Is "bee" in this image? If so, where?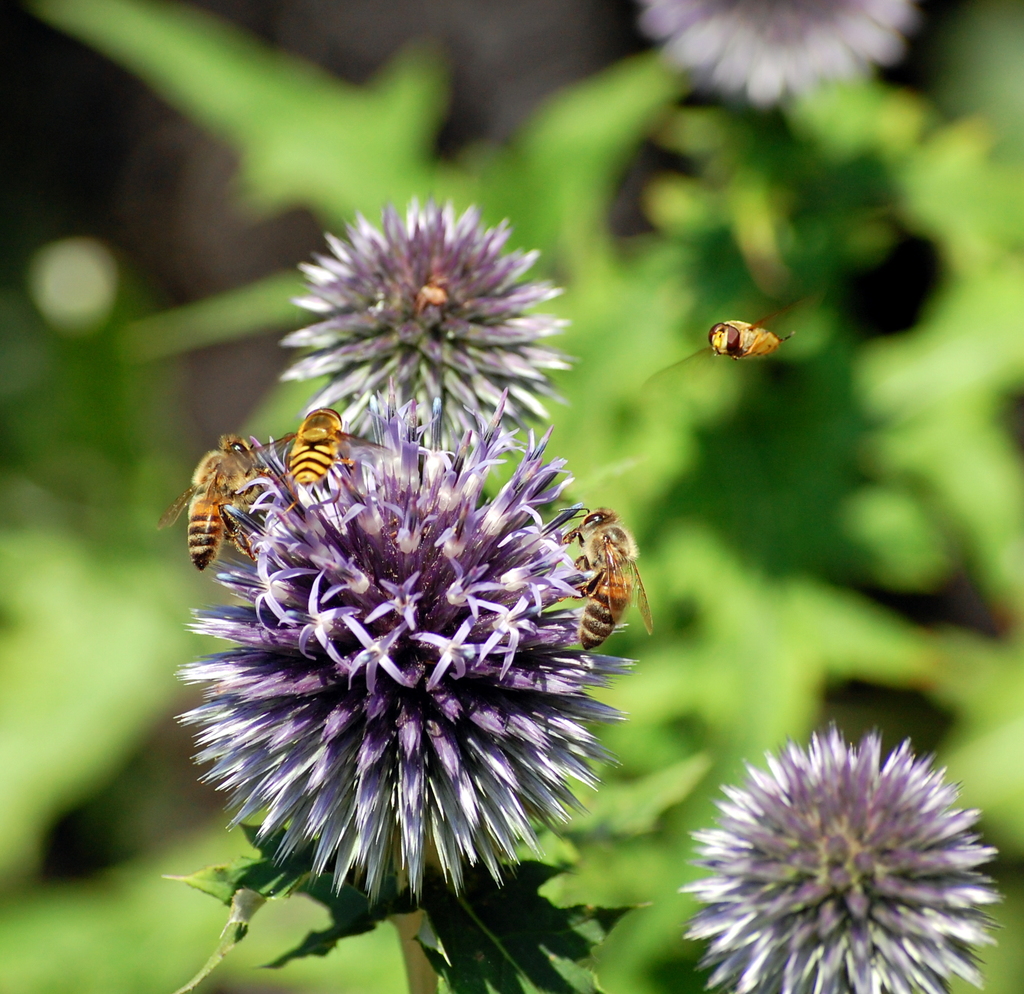
Yes, at (249, 400, 383, 526).
